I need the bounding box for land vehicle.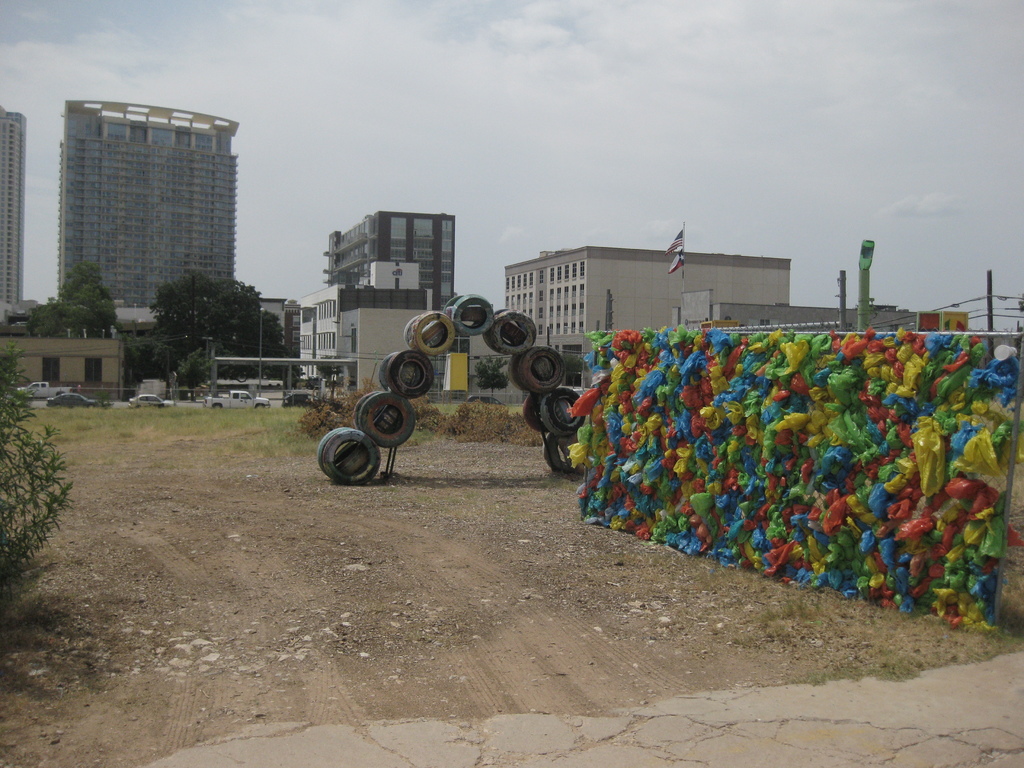
Here it is: [15, 384, 71, 399].
